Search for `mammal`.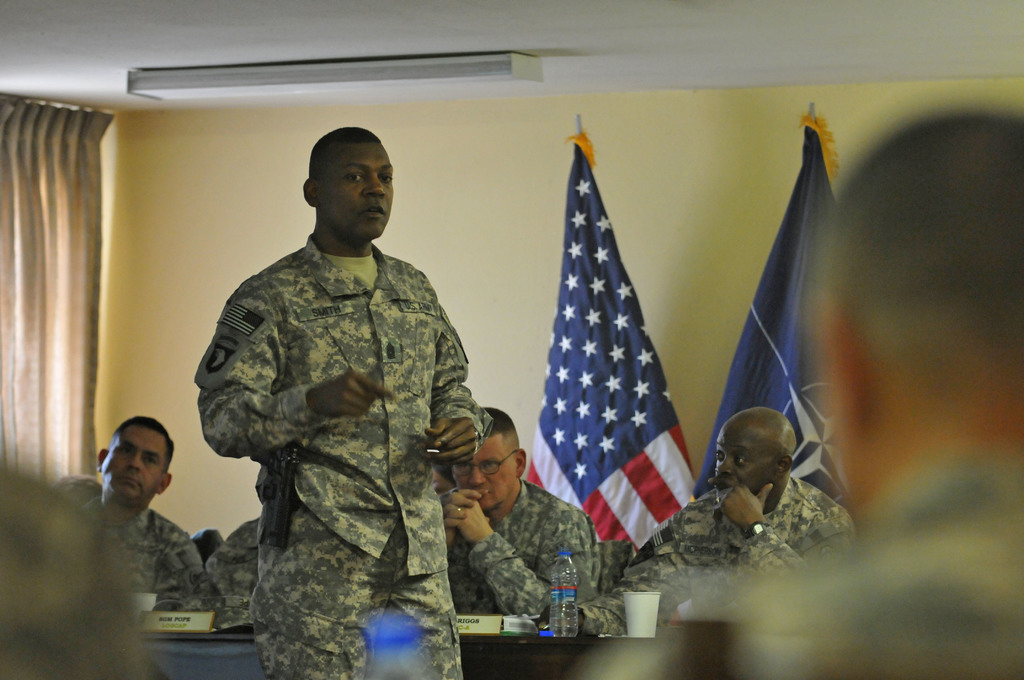
Found at crop(205, 510, 268, 617).
